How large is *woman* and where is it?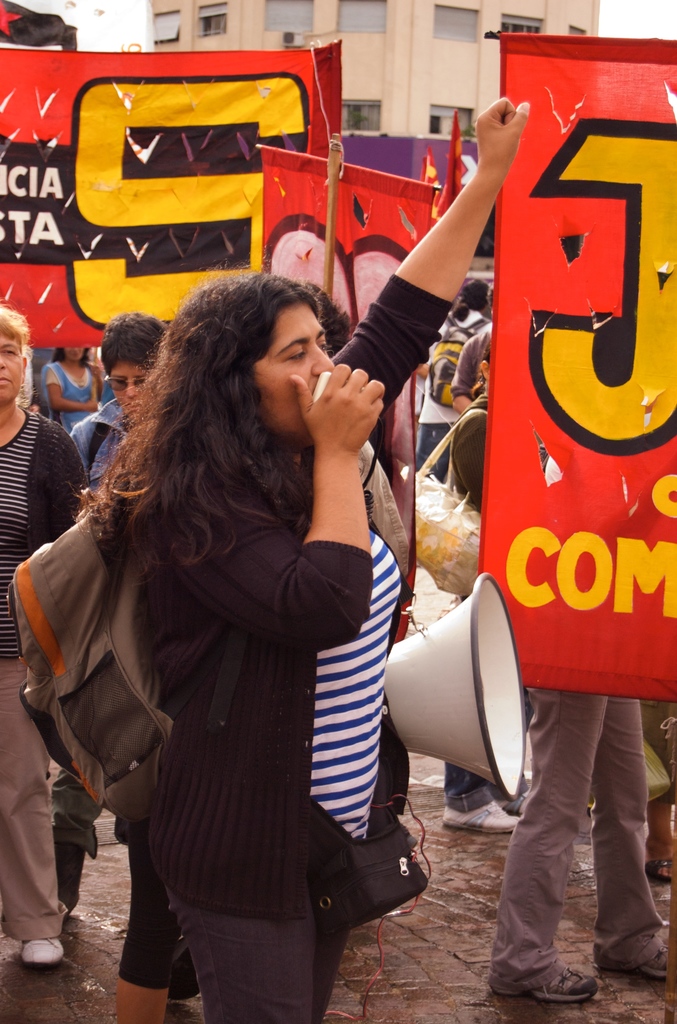
Bounding box: box=[44, 348, 104, 435].
